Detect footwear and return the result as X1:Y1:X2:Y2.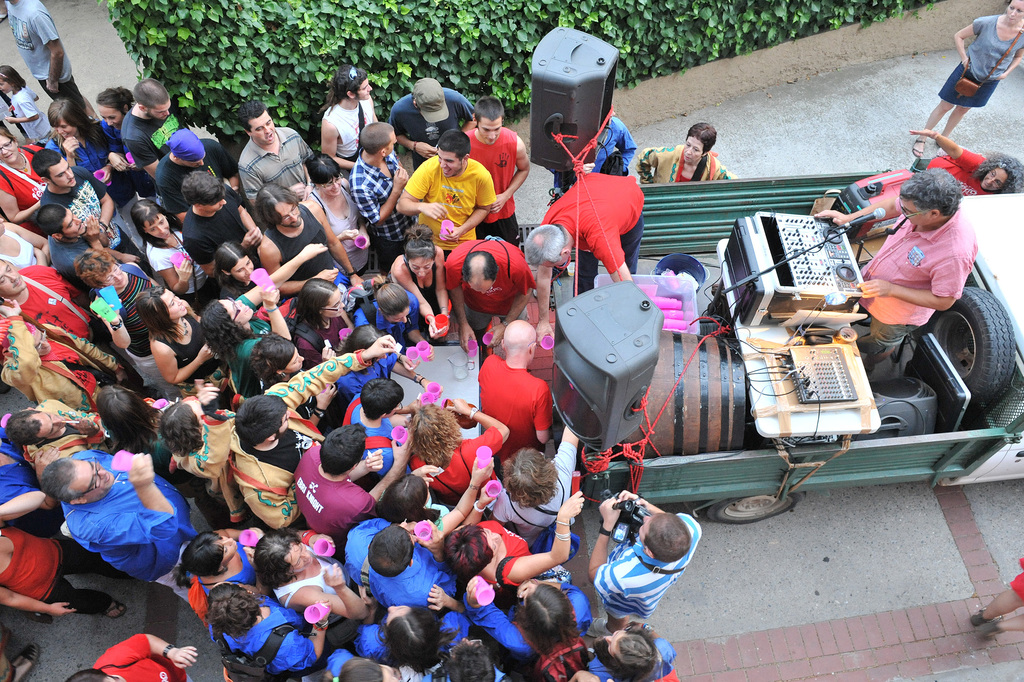
2:644:42:681.
